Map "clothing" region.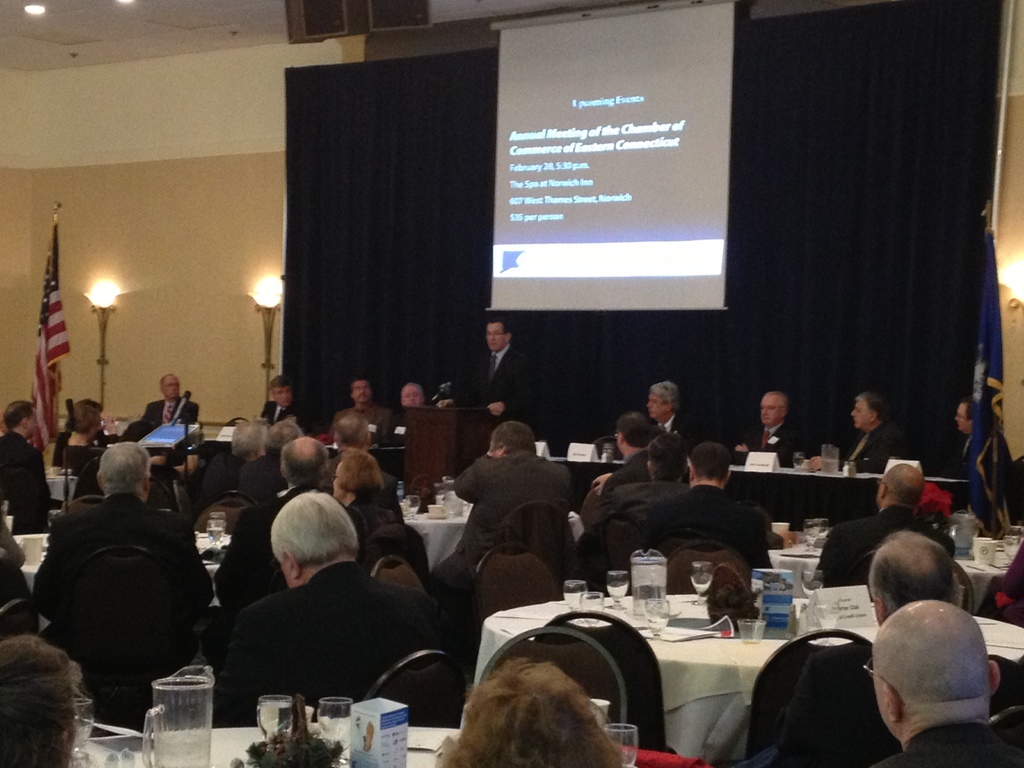
Mapped to region(881, 728, 1023, 767).
